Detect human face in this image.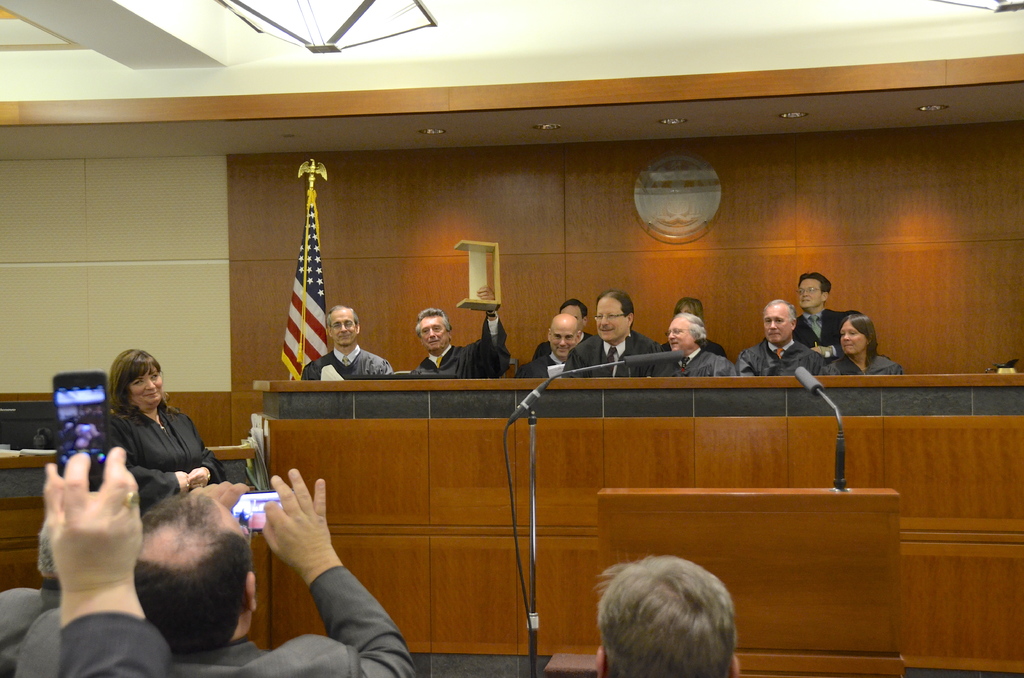
Detection: <region>796, 279, 824, 307</region>.
